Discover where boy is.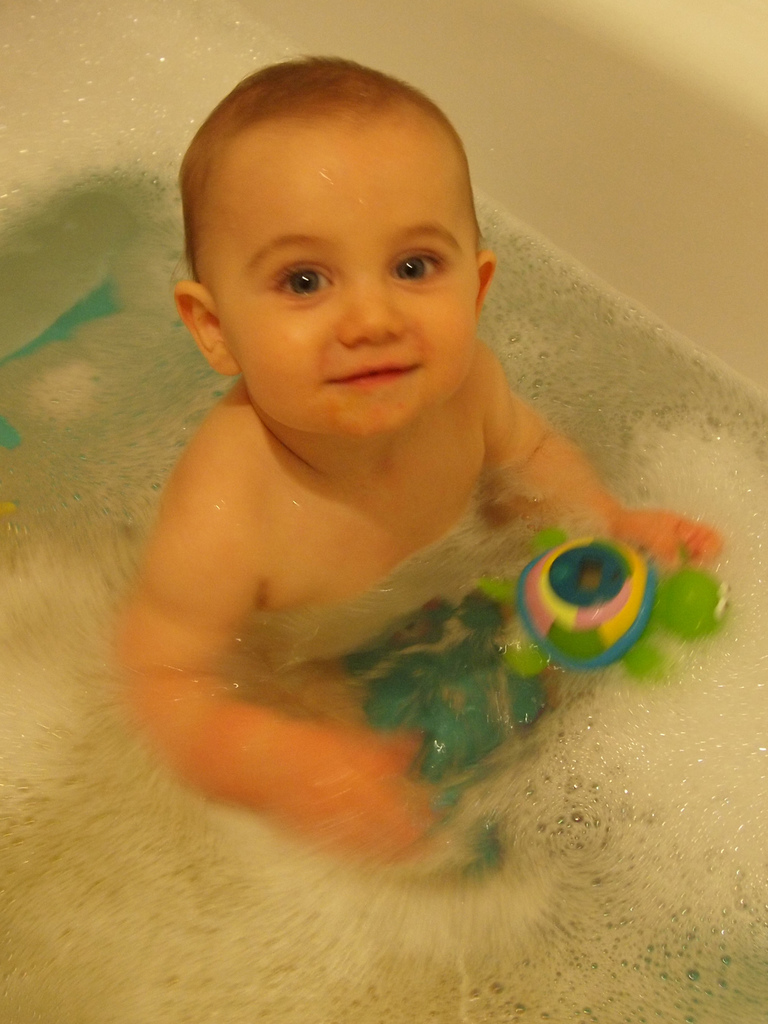
Discovered at BBox(85, 75, 710, 967).
